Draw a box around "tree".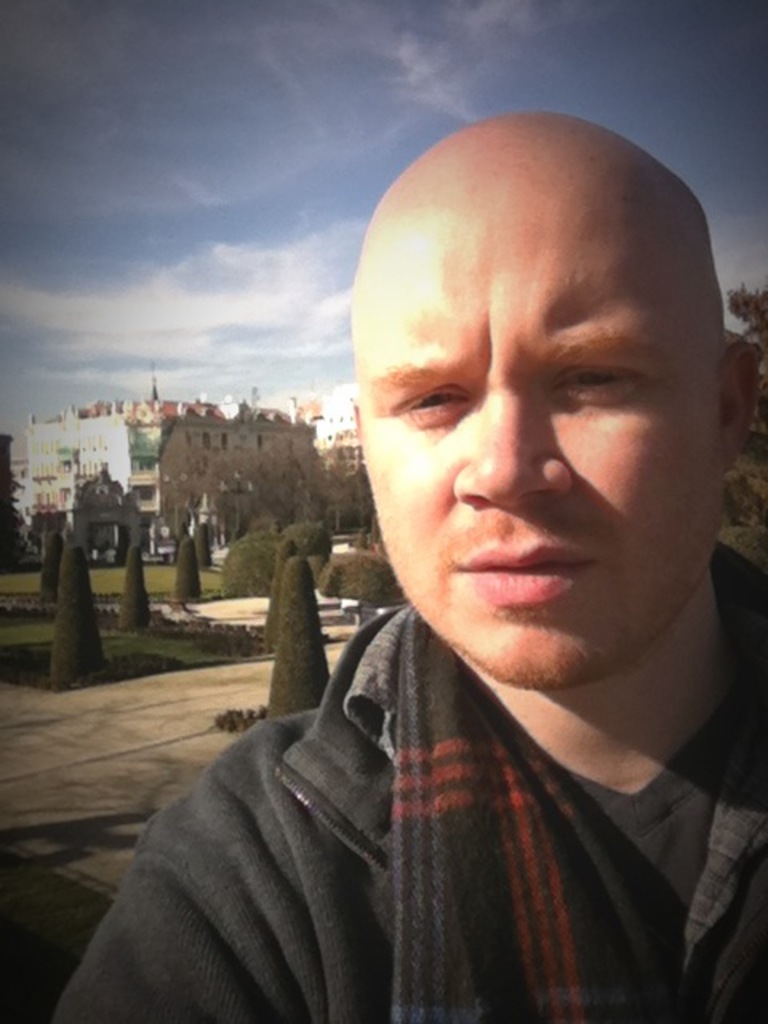
714 283 755 542.
